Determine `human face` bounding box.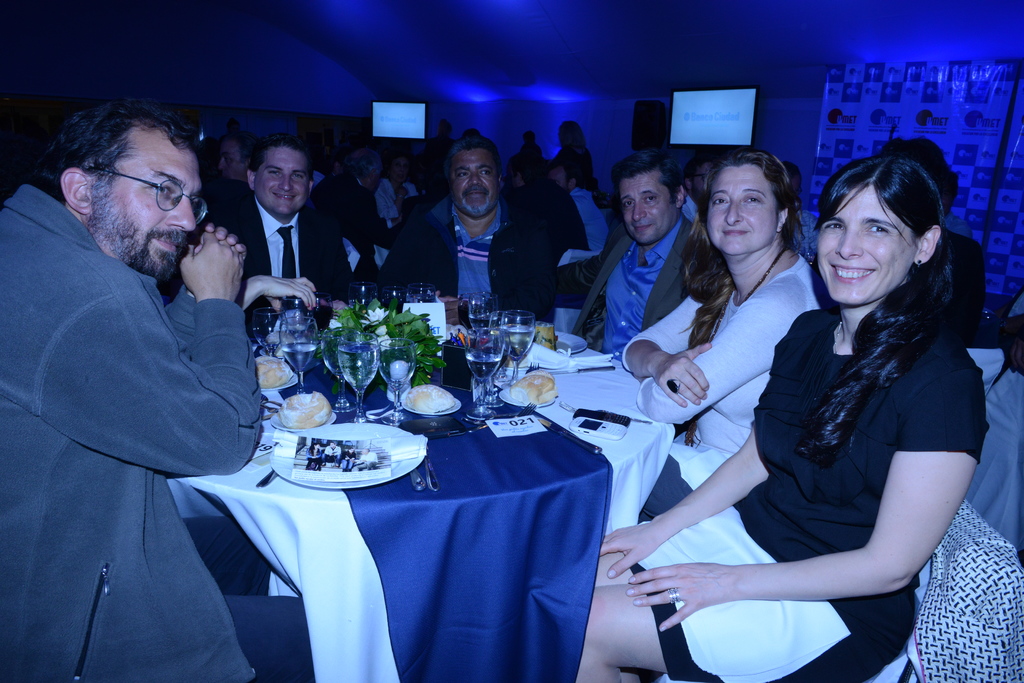
Determined: 620 175 676 244.
